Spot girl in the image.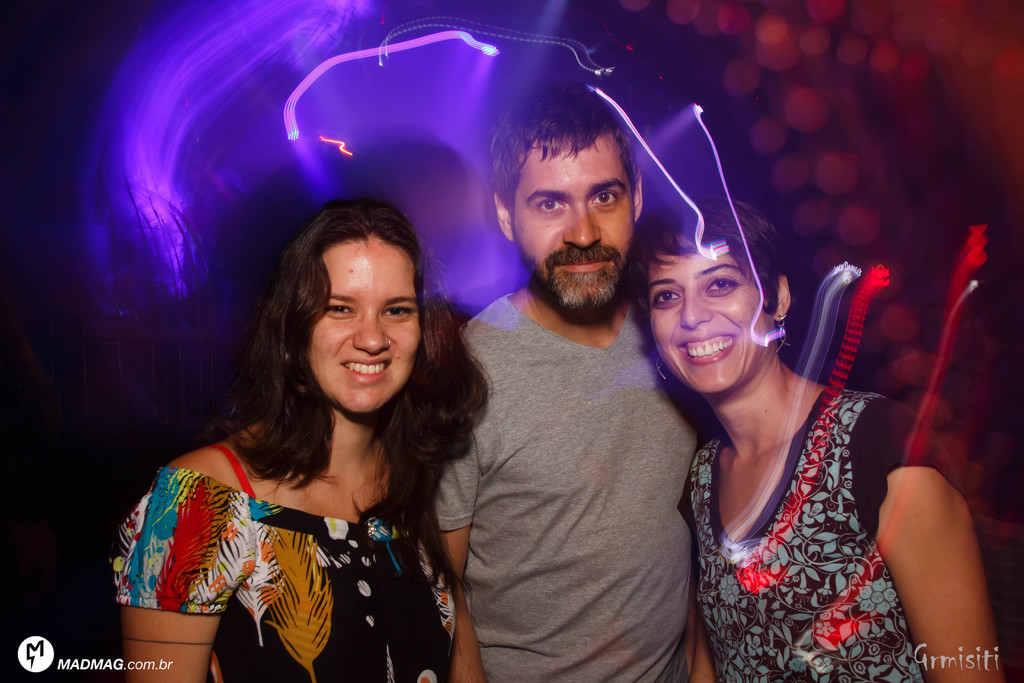
girl found at [left=635, top=201, right=1004, bottom=682].
